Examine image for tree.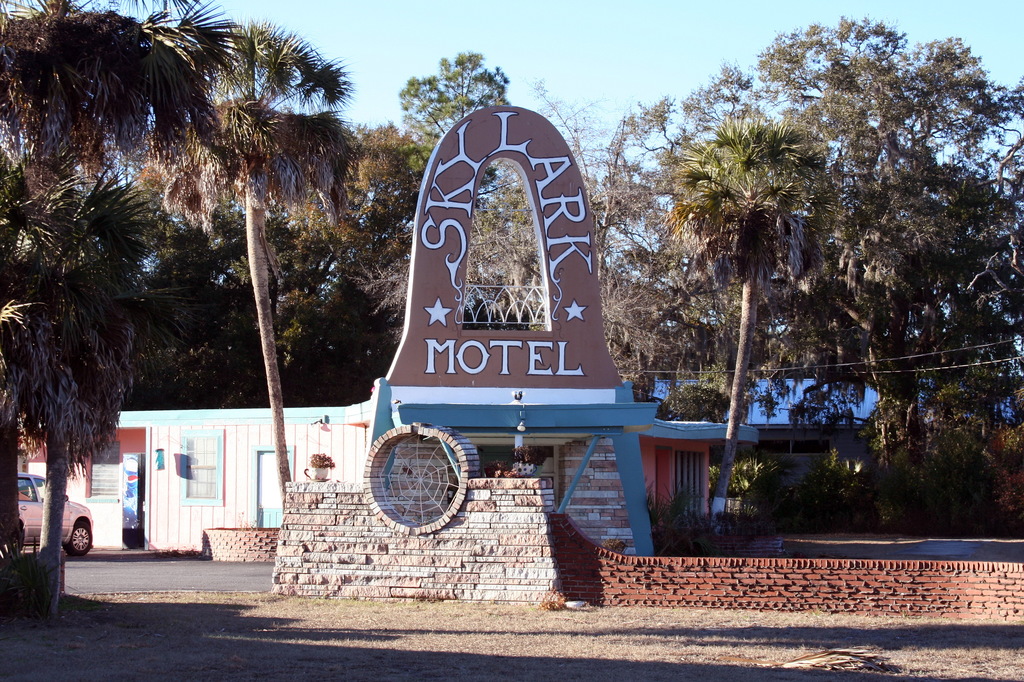
Examination result: bbox(36, 0, 235, 560).
